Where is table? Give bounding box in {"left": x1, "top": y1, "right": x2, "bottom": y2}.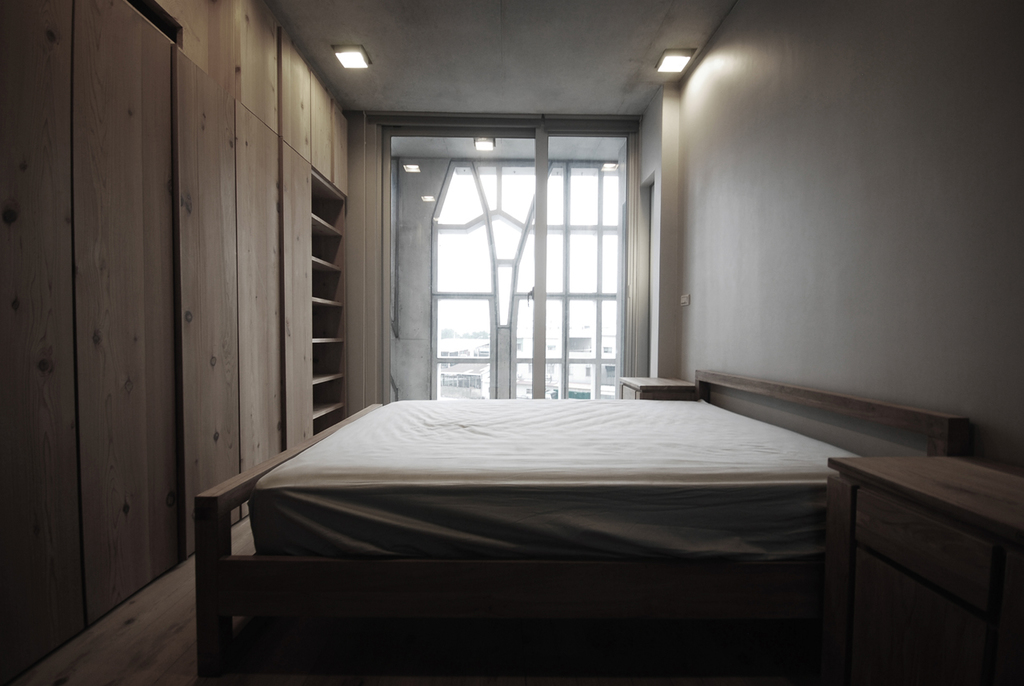
{"left": 823, "top": 449, "right": 1023, "bottom": 685}.
